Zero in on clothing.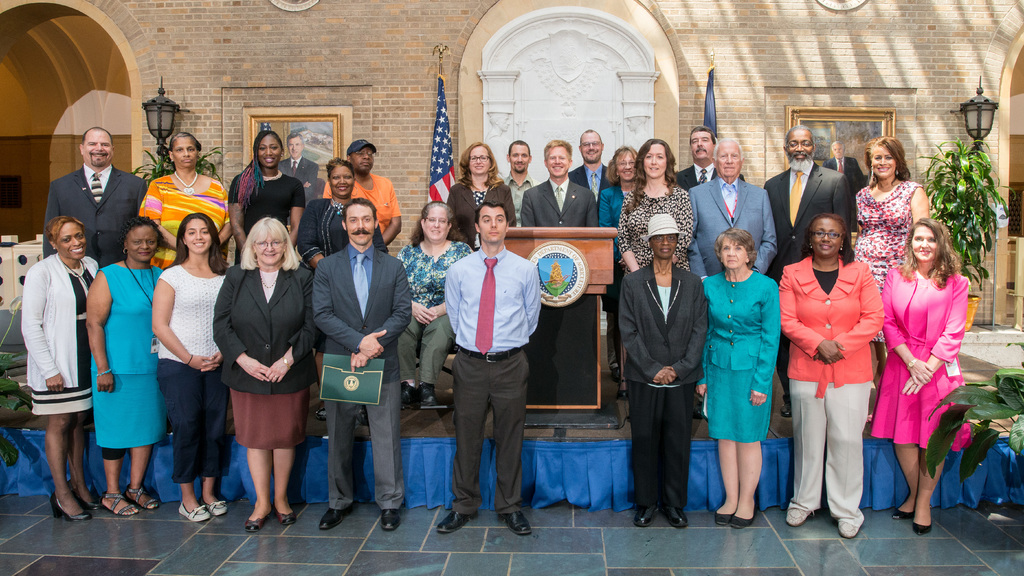
Zeroed in: BBox(313, 242, 413, 510).
